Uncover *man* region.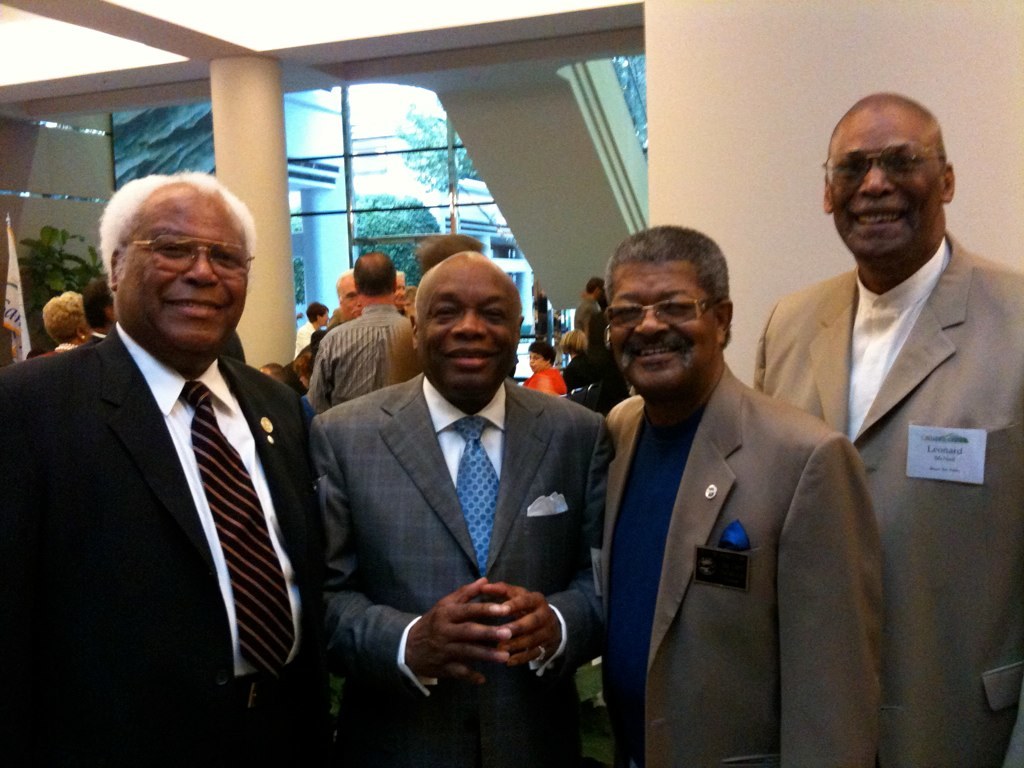
Uncovered: {"left": 0, "top": 165, "right": 334, "bottom": 767}.
